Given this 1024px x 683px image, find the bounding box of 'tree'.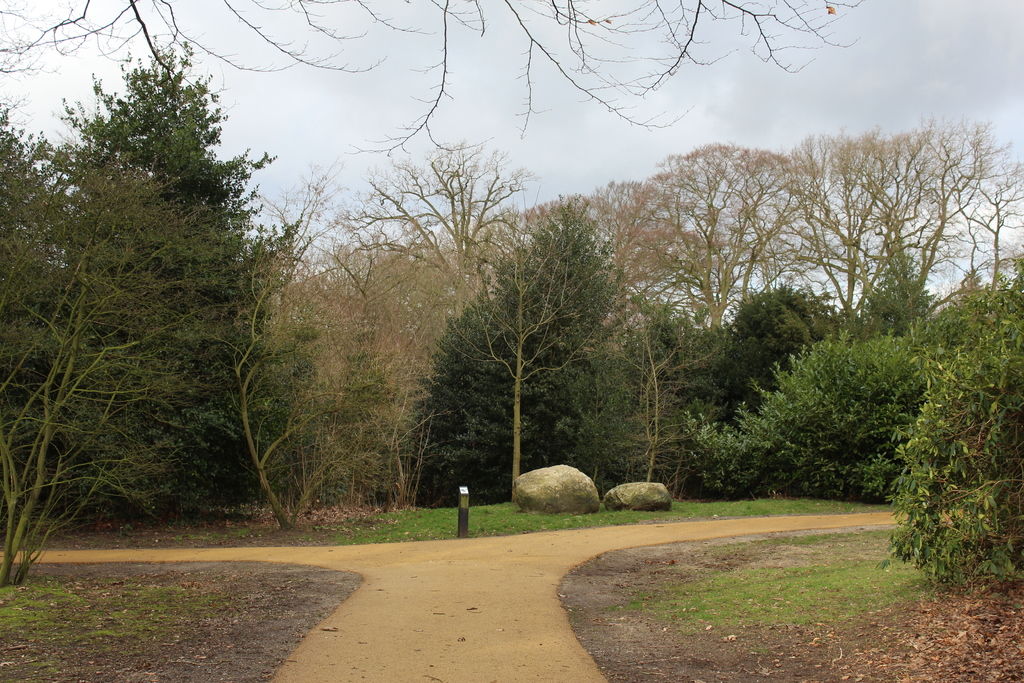
[796, 126, 990, 341].
